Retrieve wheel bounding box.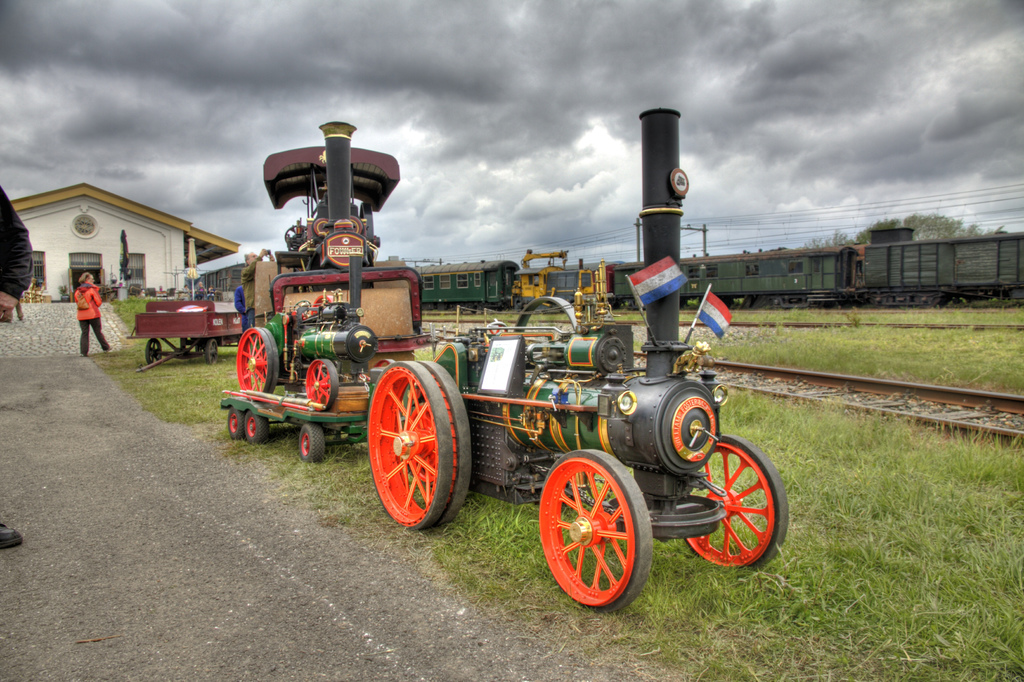
Bounding box: detection(232, 328, 280, 394).
